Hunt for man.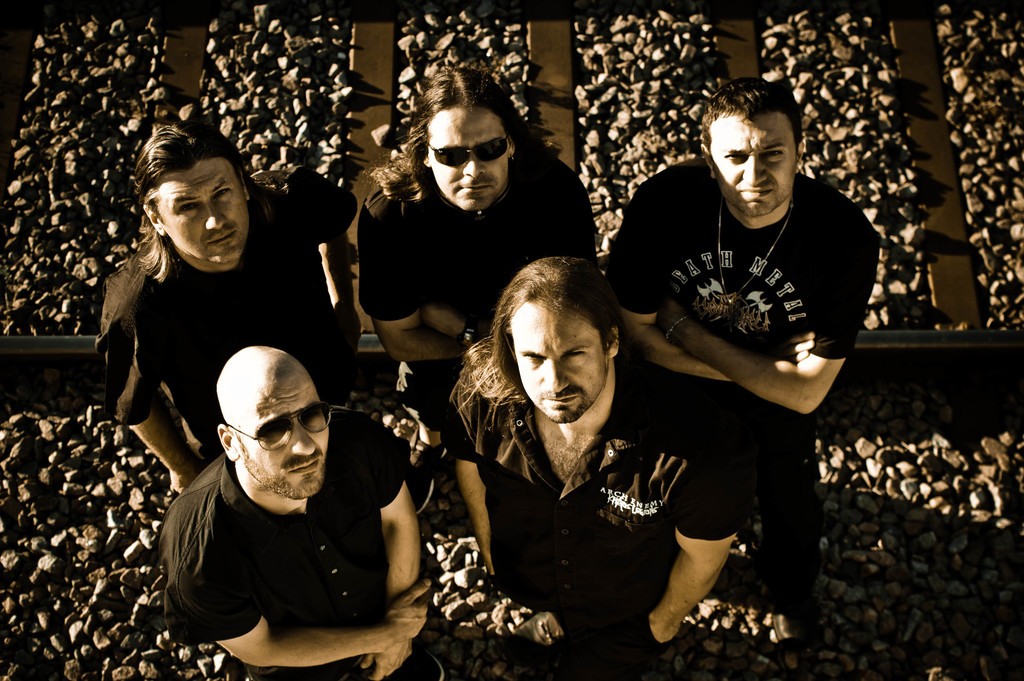
Hunted down at locate(442, 256, 749, 680).
